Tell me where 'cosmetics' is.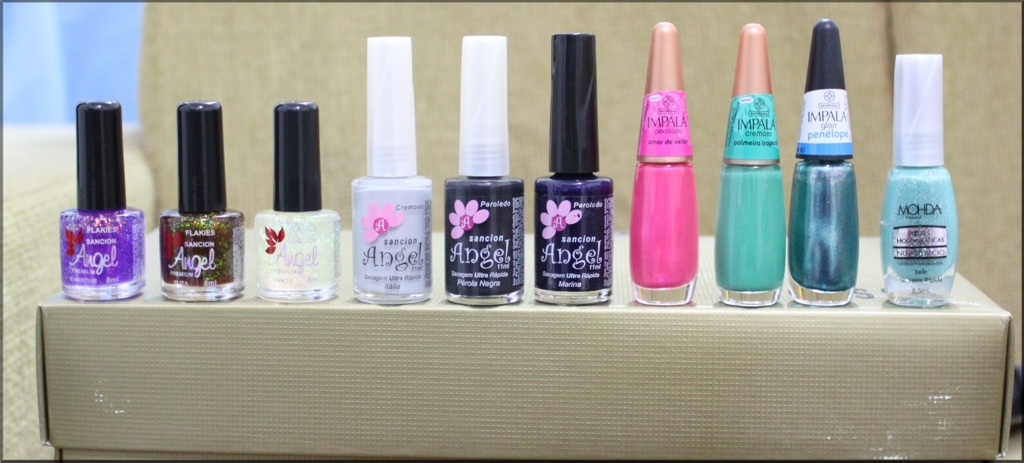
'cosmetics' is at [left=626, top=18, right=699, bottom=303].
